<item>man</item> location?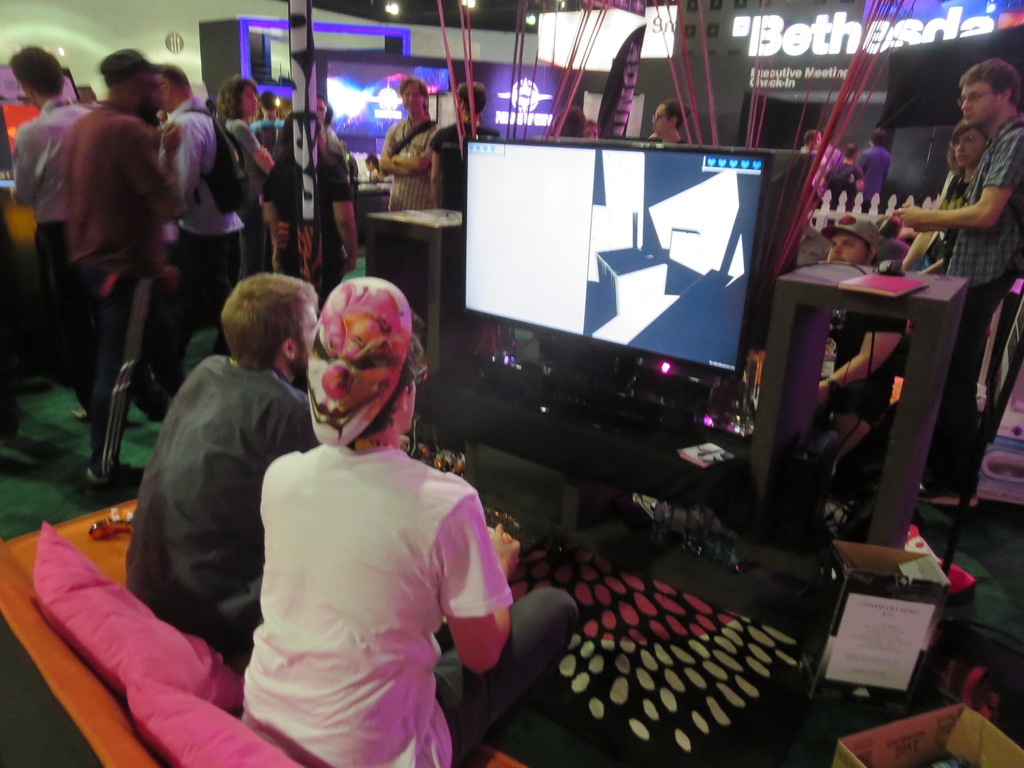
{"left": 109, "top": 271, "right": 319, "bottom": 668}
